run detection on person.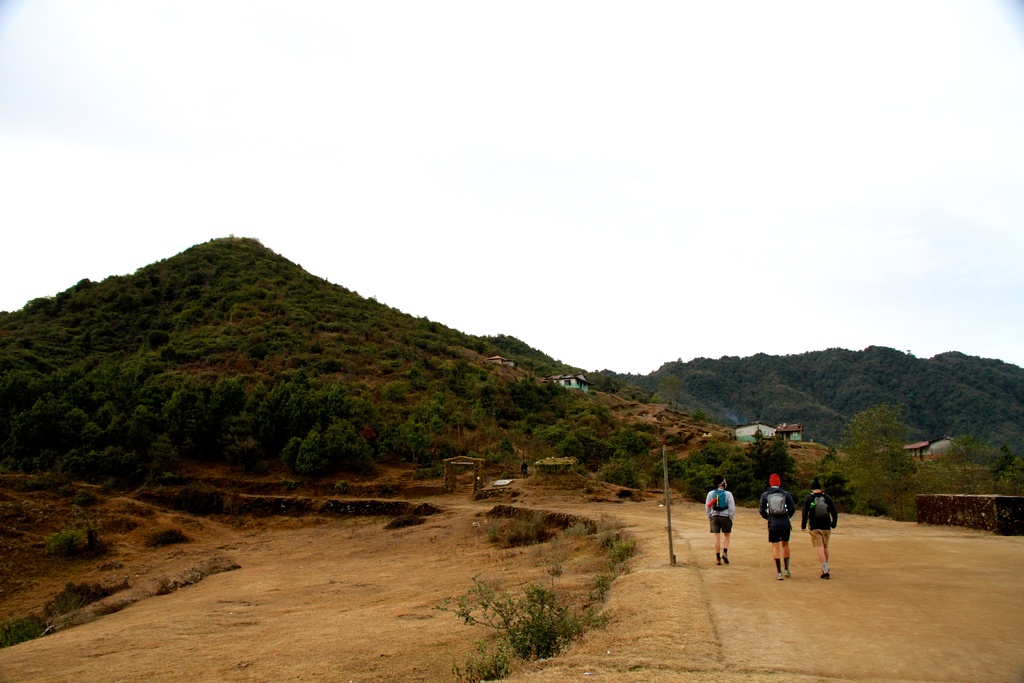
Result: x1=789 y1=488 x2=842 y2=577.
